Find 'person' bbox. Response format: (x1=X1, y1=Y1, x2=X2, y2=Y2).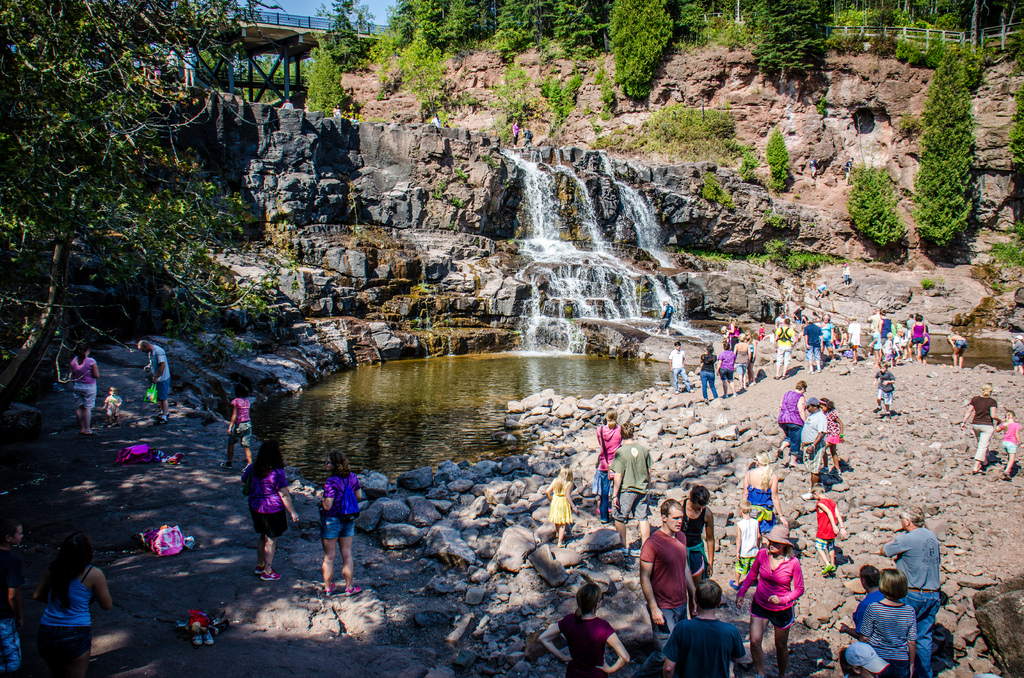
(x1=545, y1=463, x2=580, y2=548).
